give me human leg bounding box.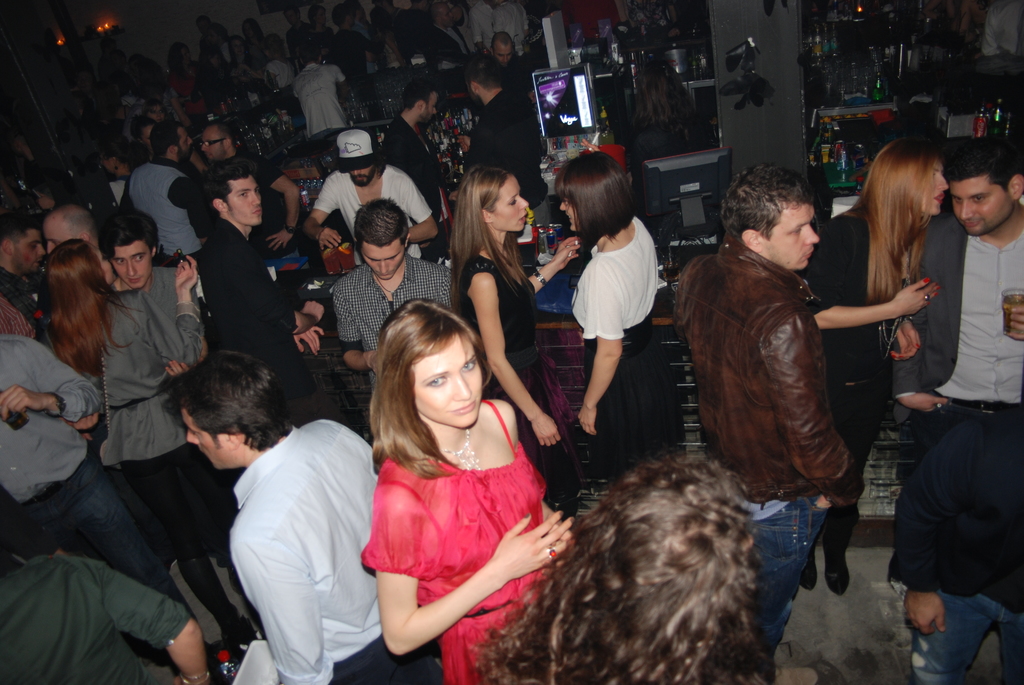
<region>128, 455, 253, 663</region>.
